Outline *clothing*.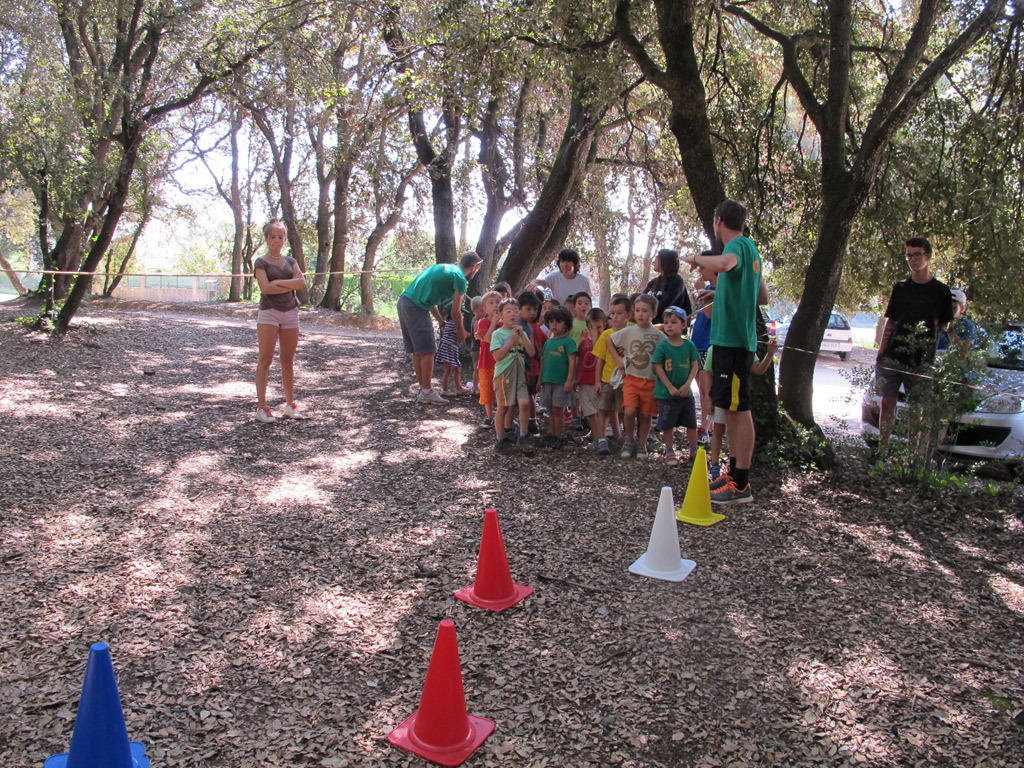
Outline: <region>532, 260, 594, 309</region>.
